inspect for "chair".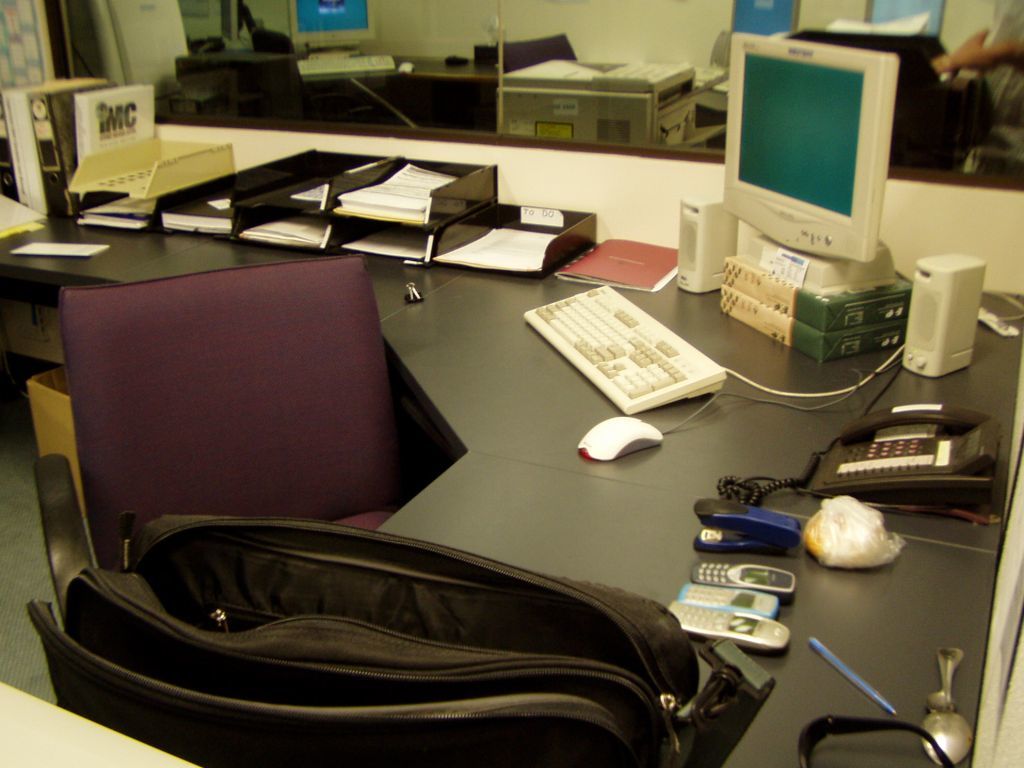
Inspection: select_region(18, 245, 445, 635).
